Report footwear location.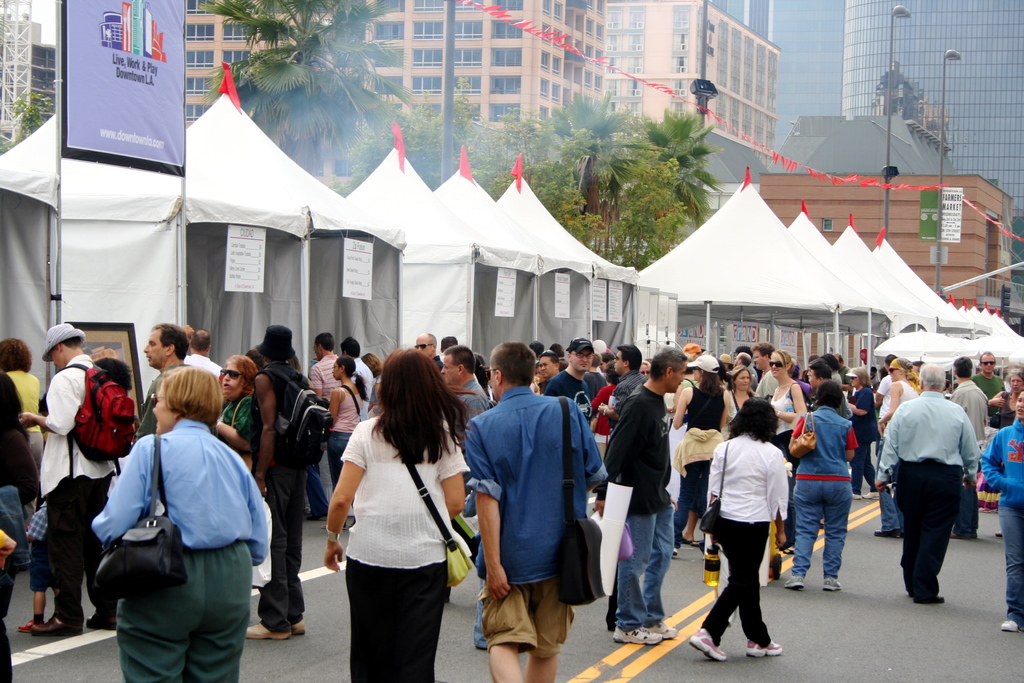
Report: locate(875, 527, 902, 535).
